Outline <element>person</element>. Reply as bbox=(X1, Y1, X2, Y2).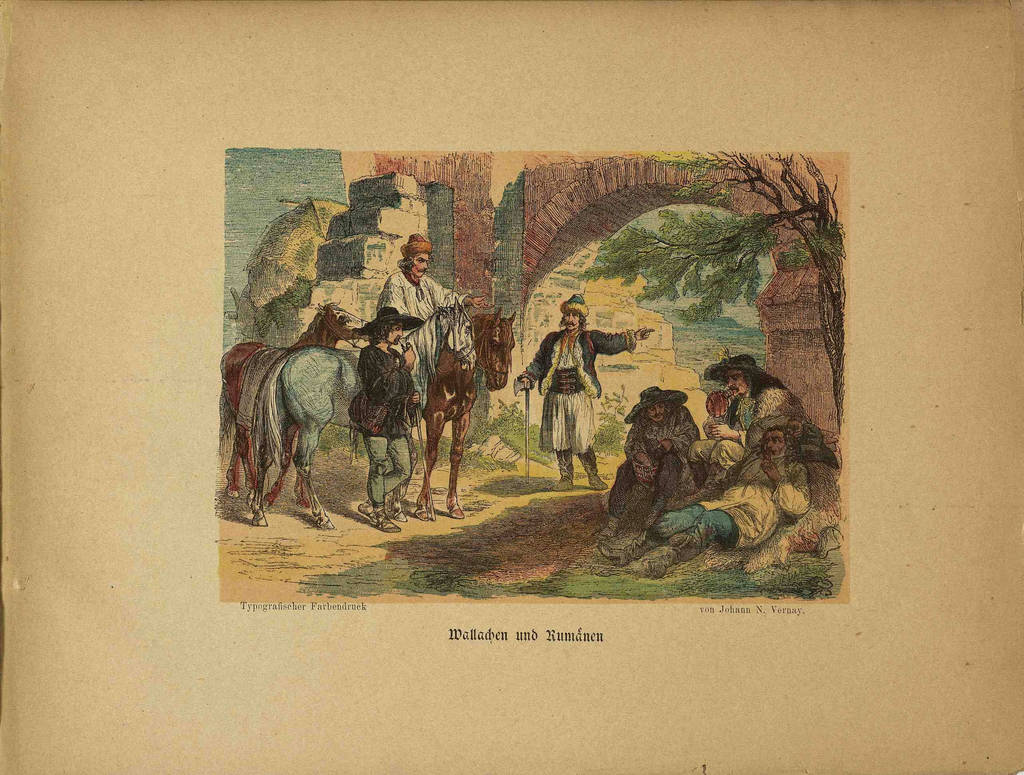
bbox=(372, 232, 484, 401).
